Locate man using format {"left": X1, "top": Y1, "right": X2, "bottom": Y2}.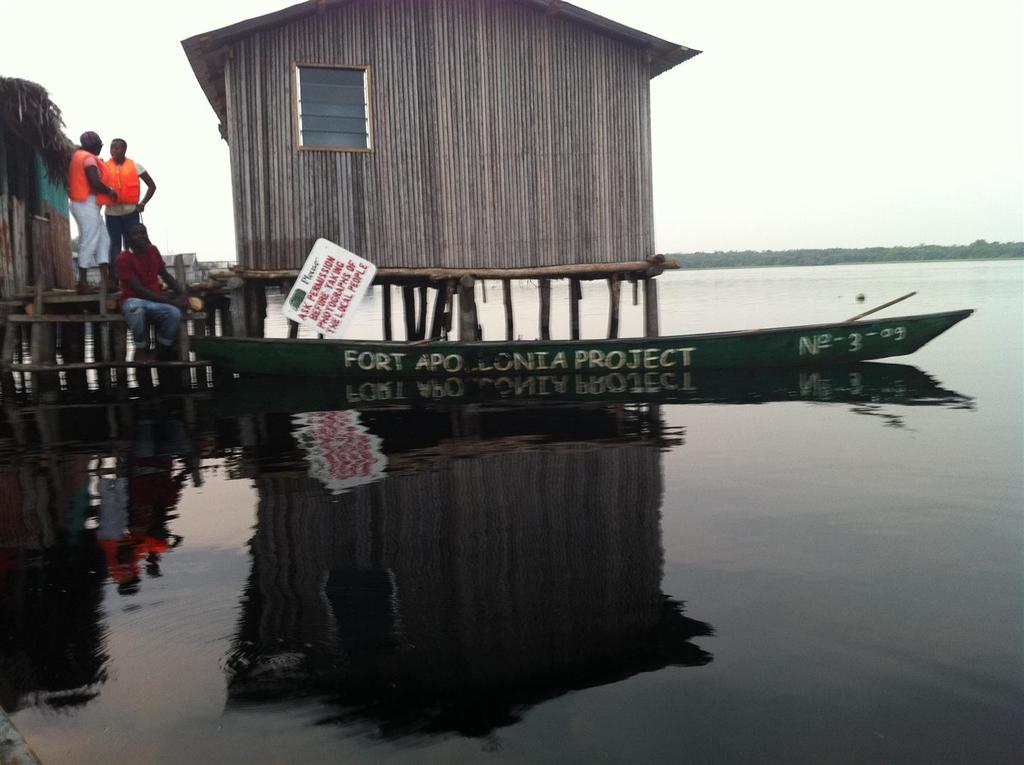
{"left": 102, "top": 133, "right": 157, "bottom": 254}.
